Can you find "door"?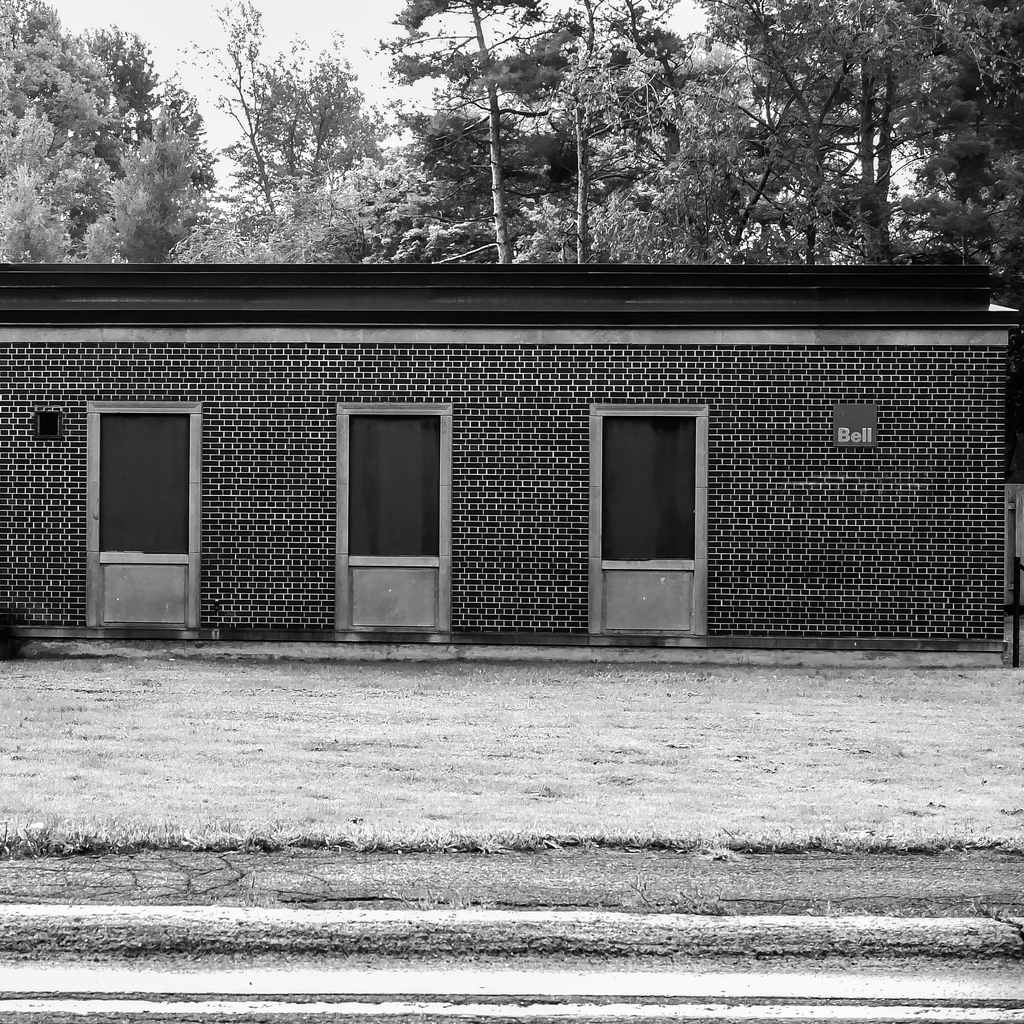
Yes, bounding box: (x1=333, y1=406, x2=449, y2=630).
